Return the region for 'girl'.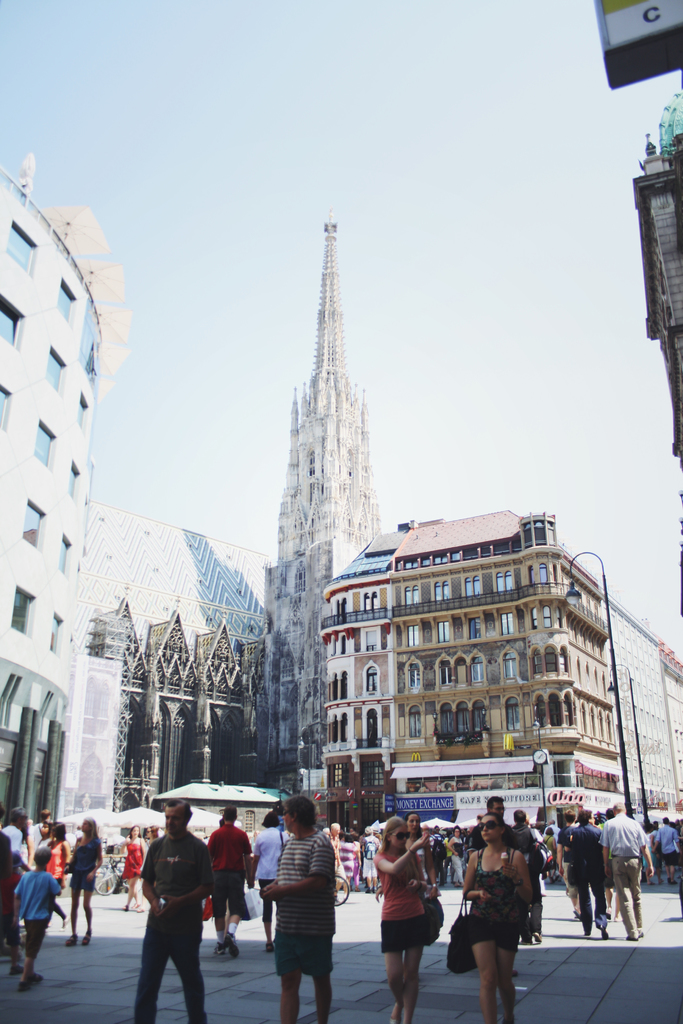
bbox(454, 811, 531, 1023).
